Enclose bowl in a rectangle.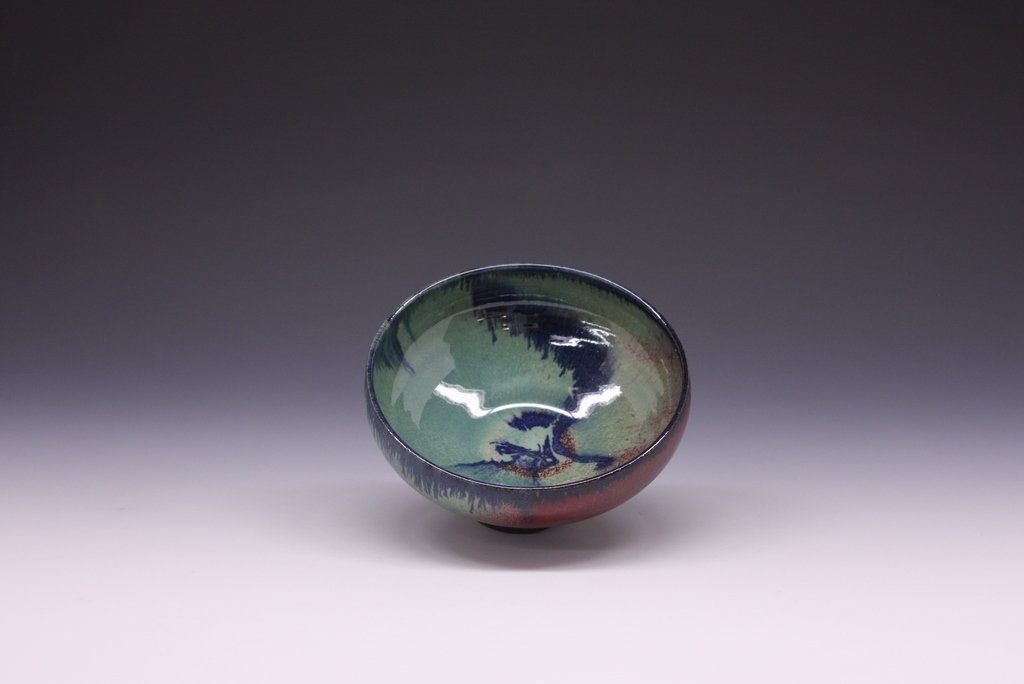
(359,264,695,542).
